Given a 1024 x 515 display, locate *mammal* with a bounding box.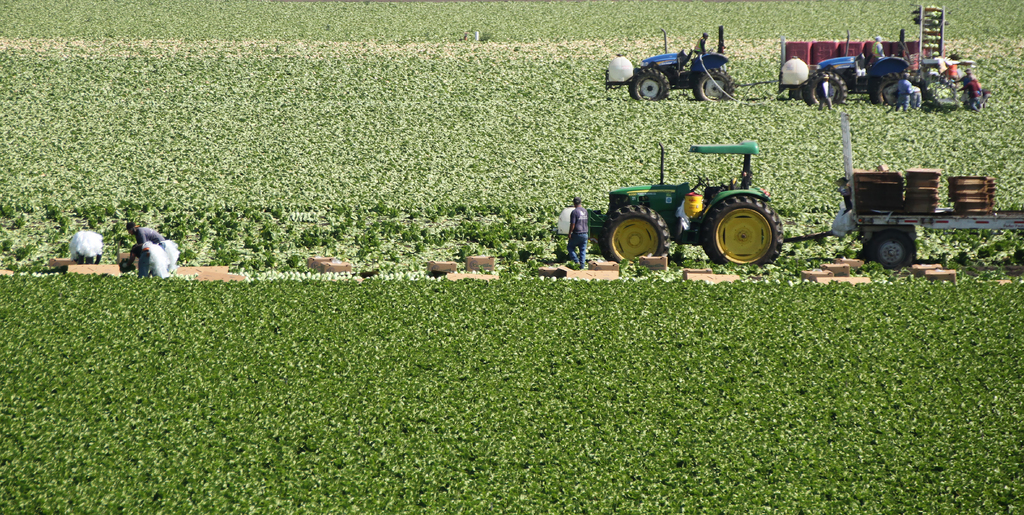
Located: box(957, 67, 971, 97).
